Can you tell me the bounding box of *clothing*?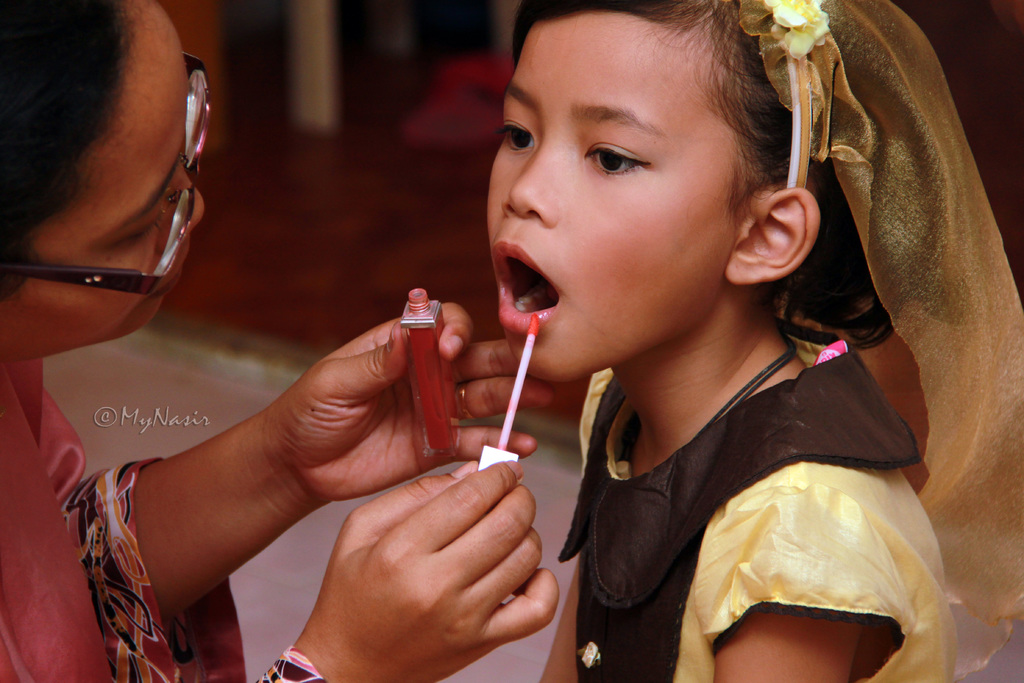
bbox=[0, 365, 244, 682].
